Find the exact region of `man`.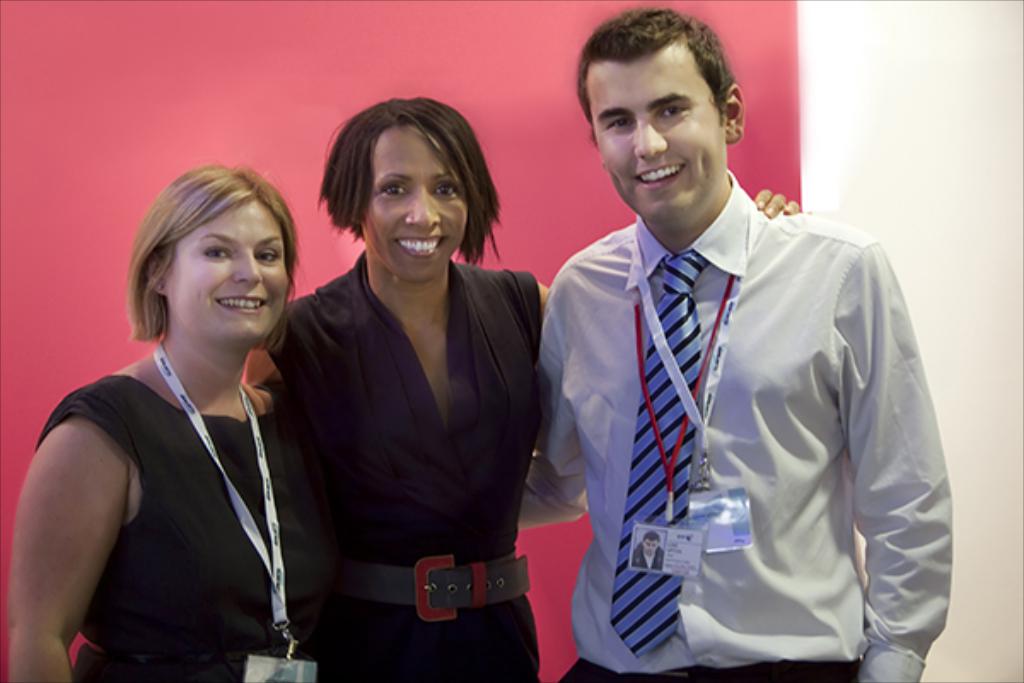
Exact region: (510, 26, 942, 673).
